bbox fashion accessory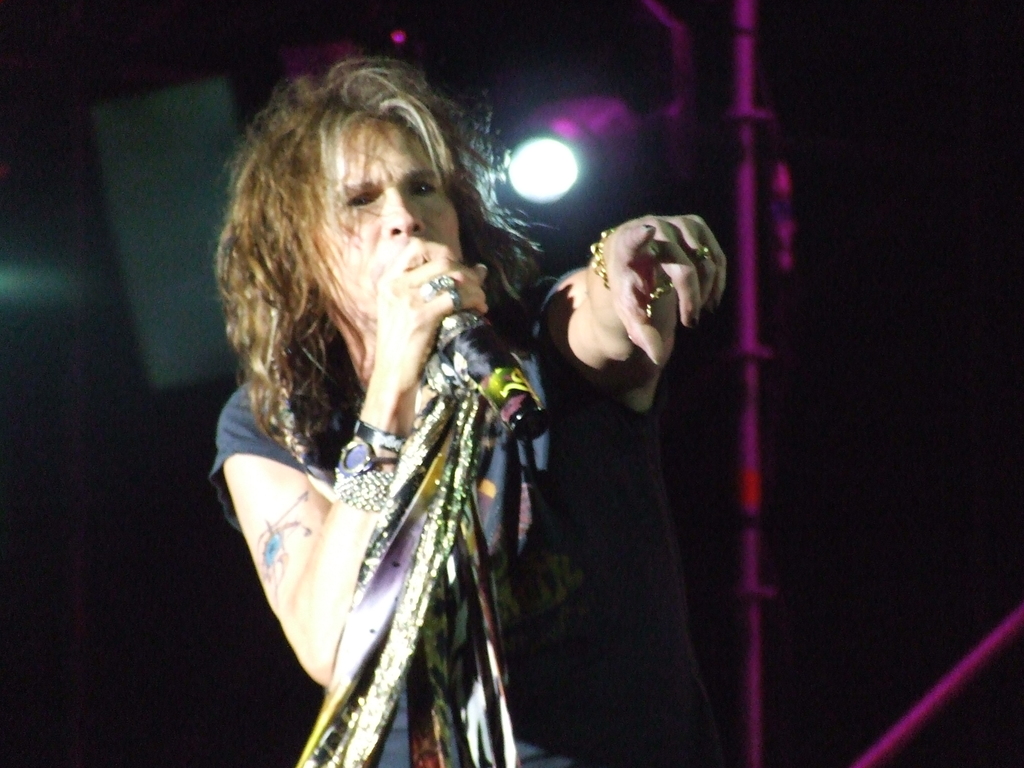
rect(348, 413, 409, 449)
